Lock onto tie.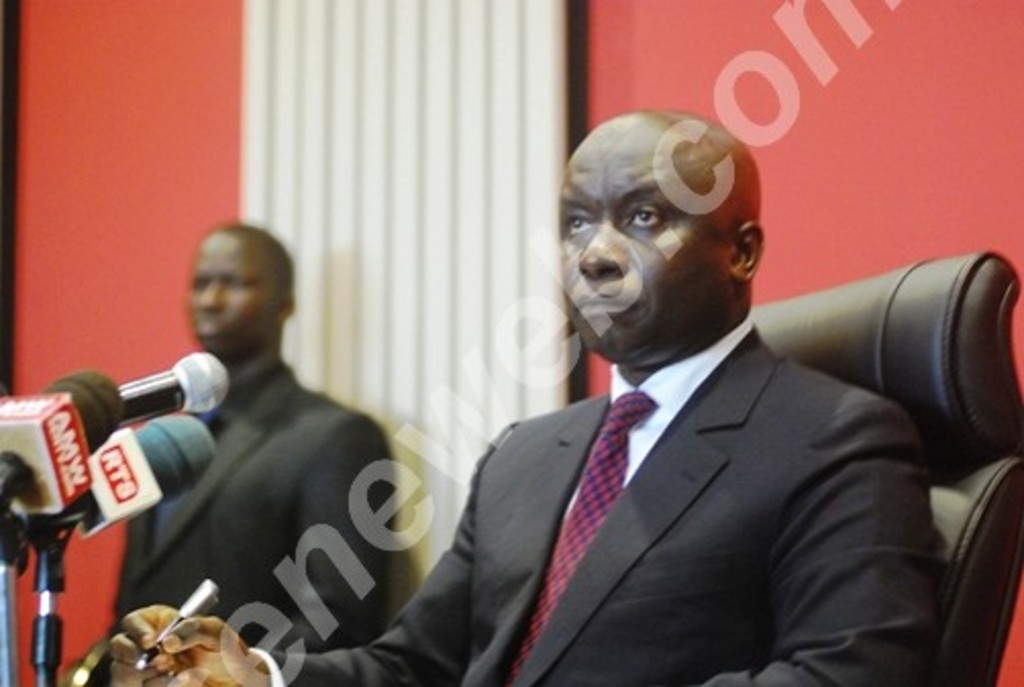
Locked: [494,389,667,685].
